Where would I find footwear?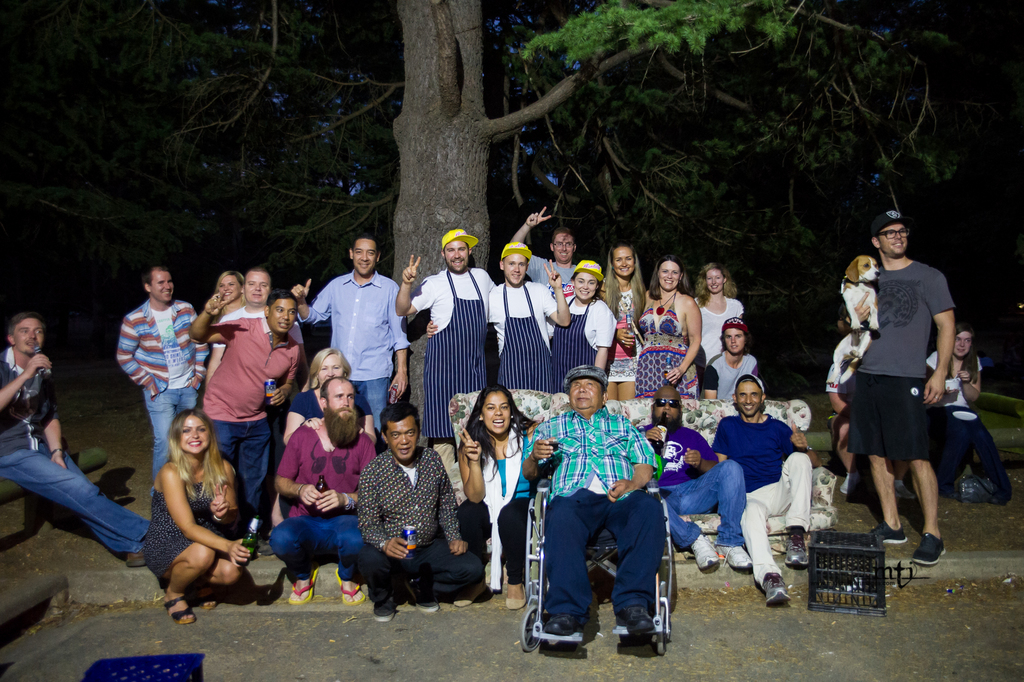
At 546 612 583 631.
